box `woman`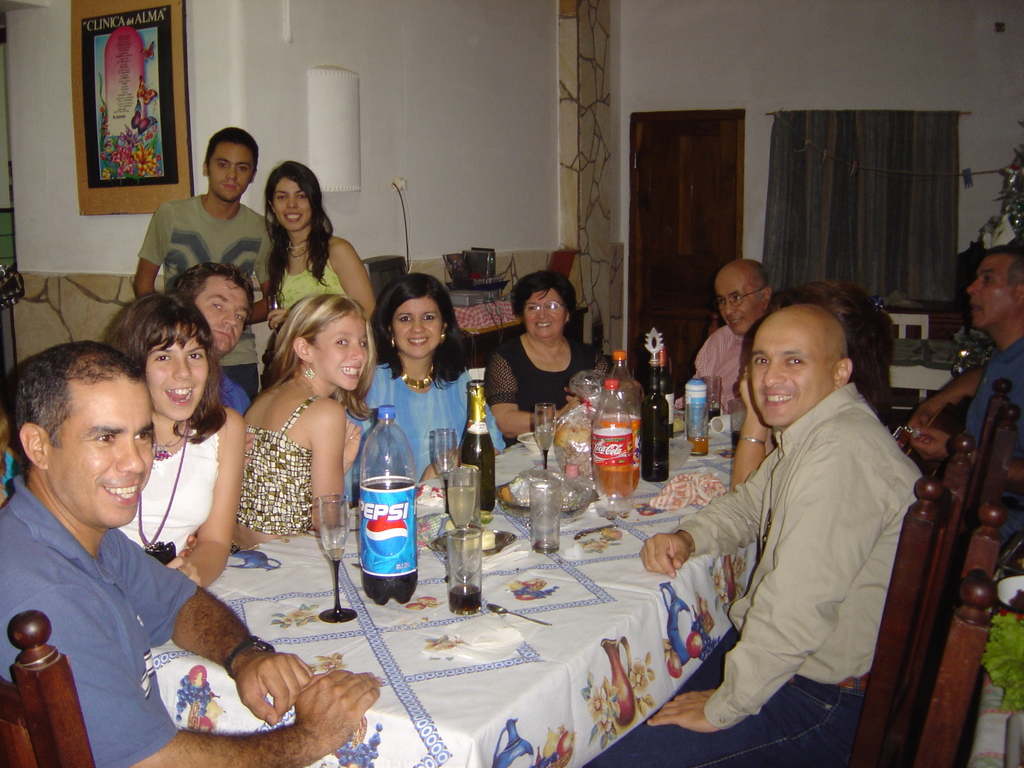
x1=483, y1=270, x2=601, y2=447
